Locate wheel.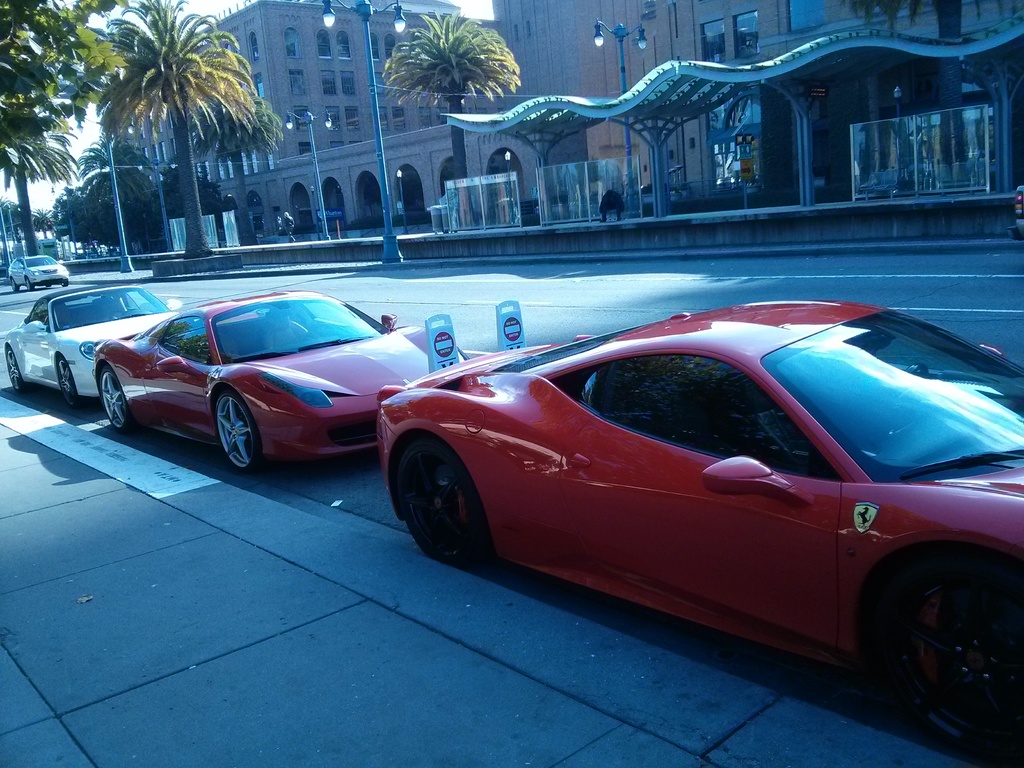
Bounding box: 23:278:34:290.
